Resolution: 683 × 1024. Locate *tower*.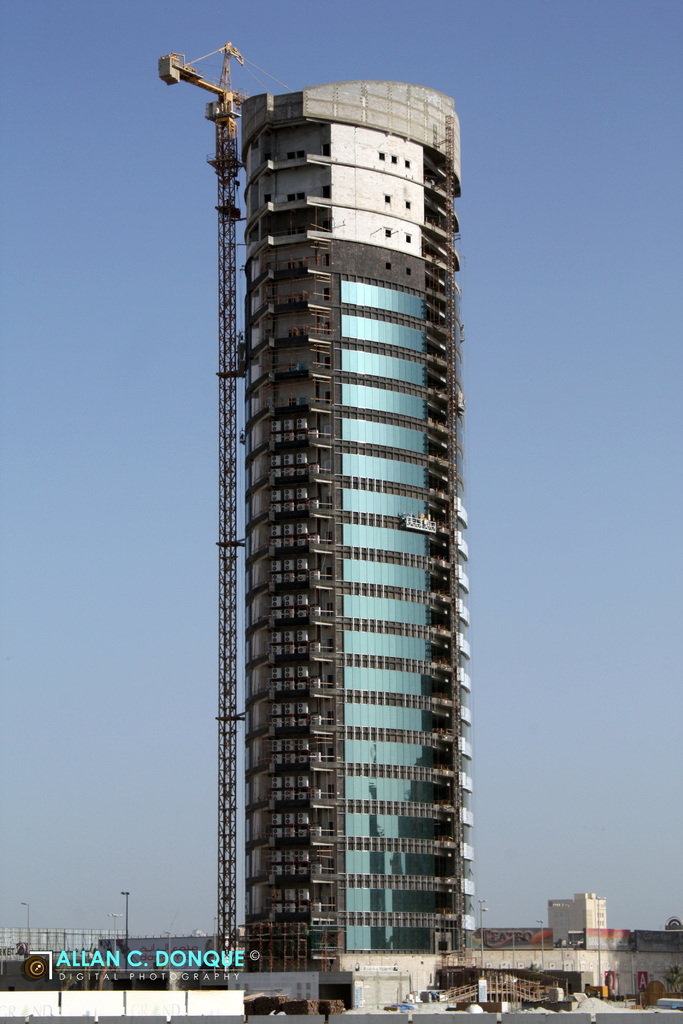
Rect(176, 44, 516, 1023).
